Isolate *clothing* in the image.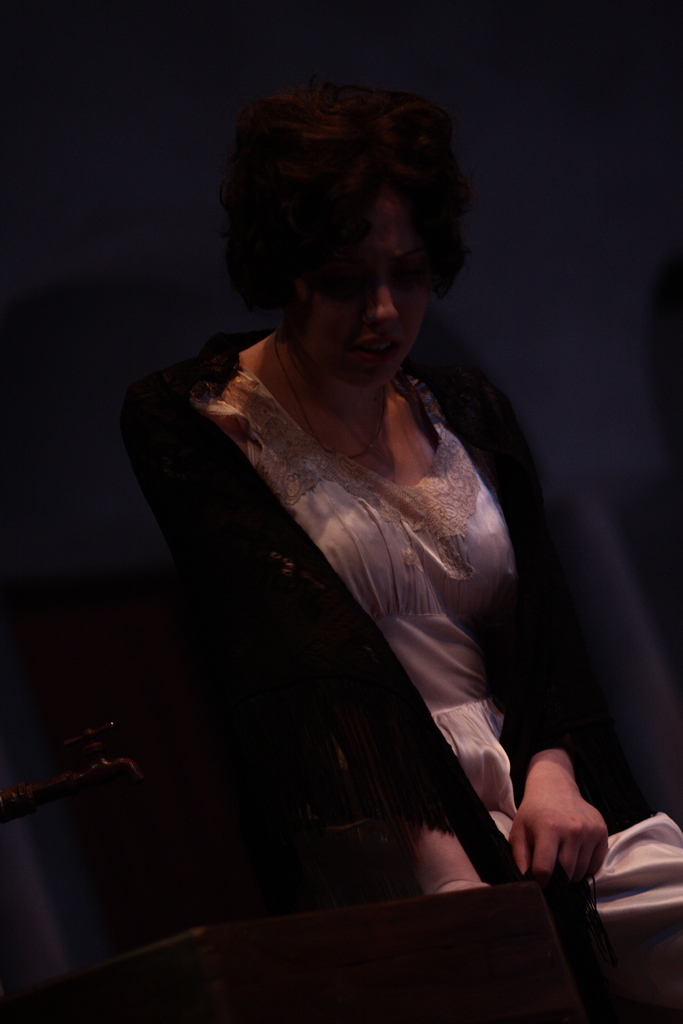
Isolated region: pyautogui.locateOnScreen(117, 307, 619, 1023).
